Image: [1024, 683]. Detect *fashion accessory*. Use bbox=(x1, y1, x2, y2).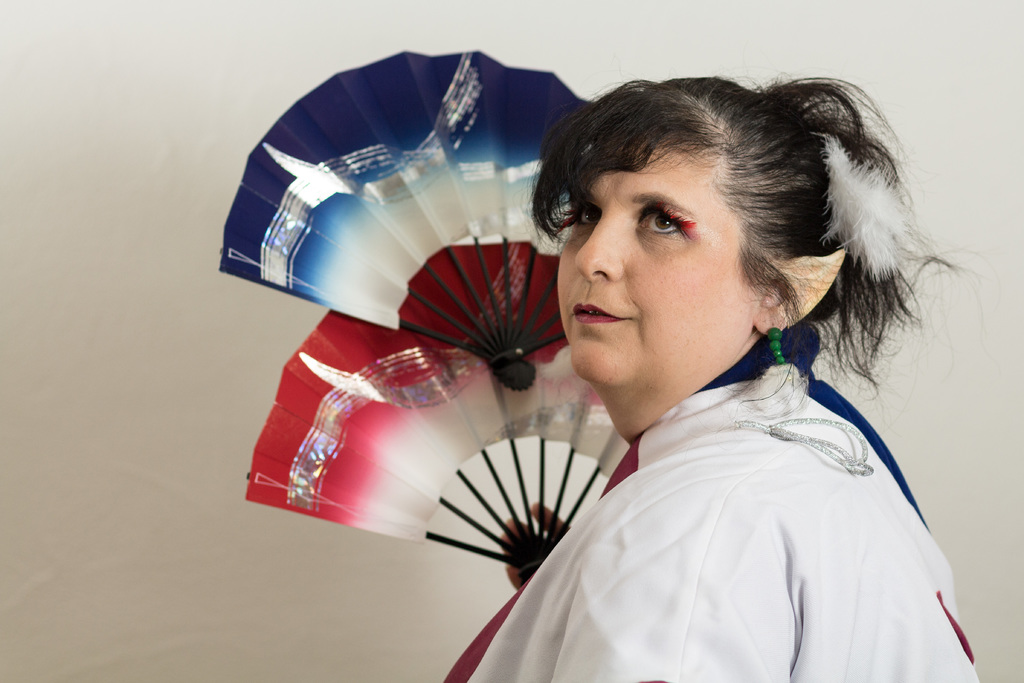
bbox=(769, 330, 782, 365).
